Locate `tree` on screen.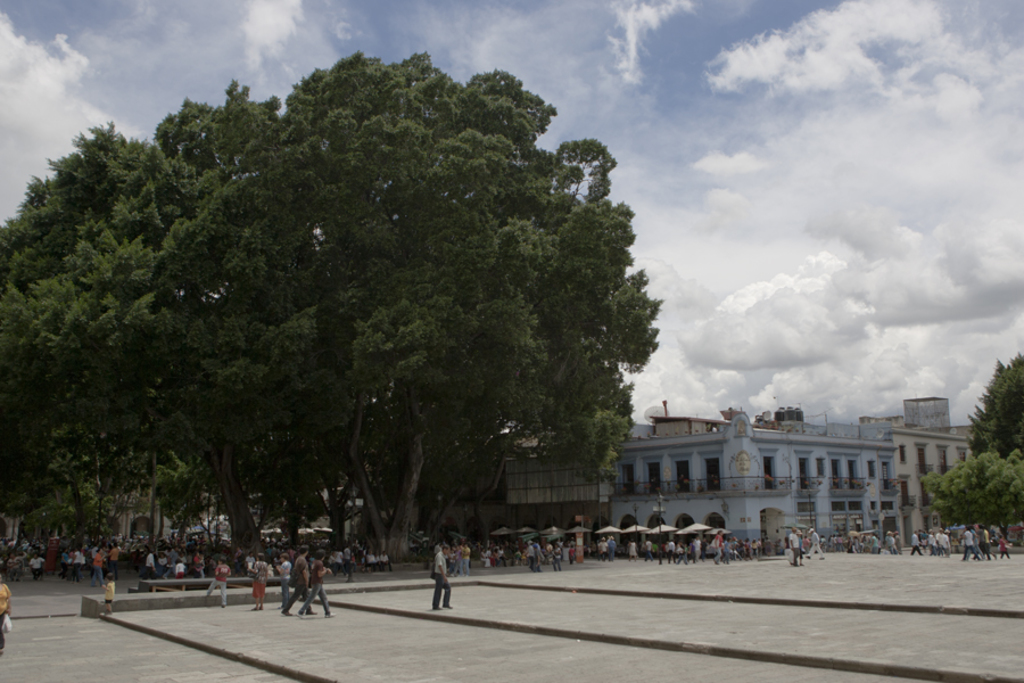
On screen at [20,434,132,566].
